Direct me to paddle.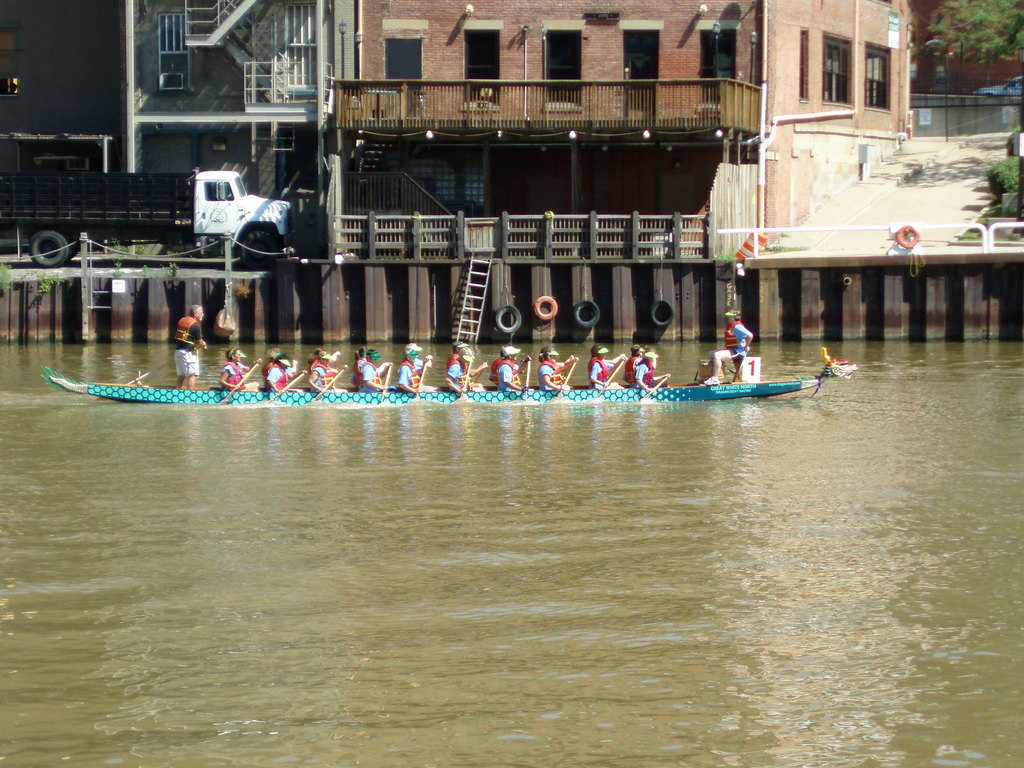
Direction: 457 356 477 400.
